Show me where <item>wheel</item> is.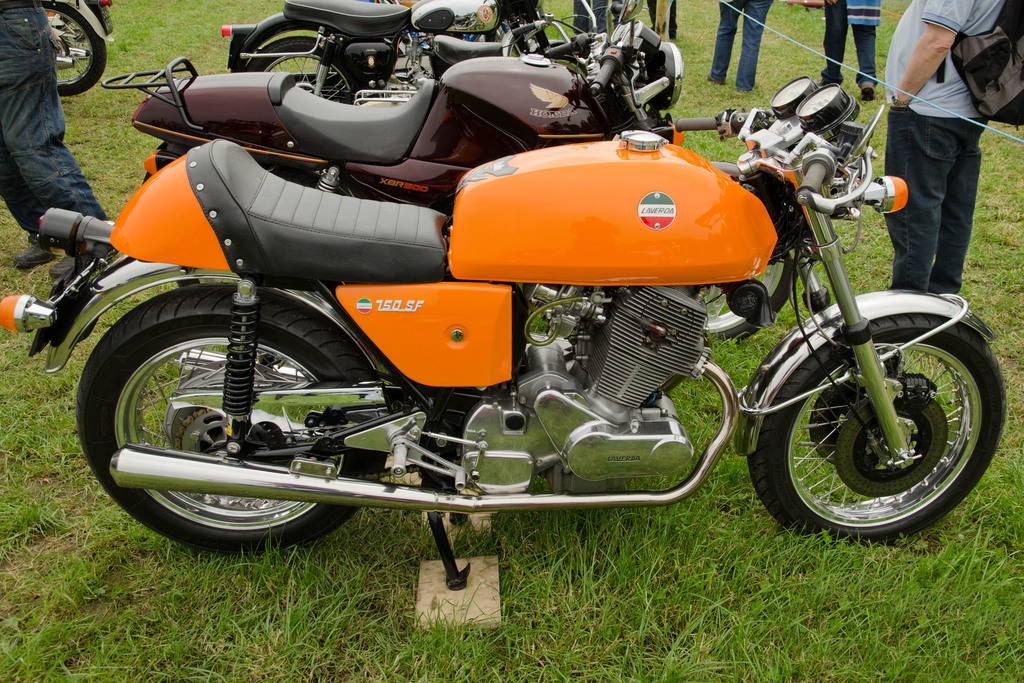
<item>wheel</item> is at {"left": 40, "top": 0, "right": 111, "bottom": 97}.
